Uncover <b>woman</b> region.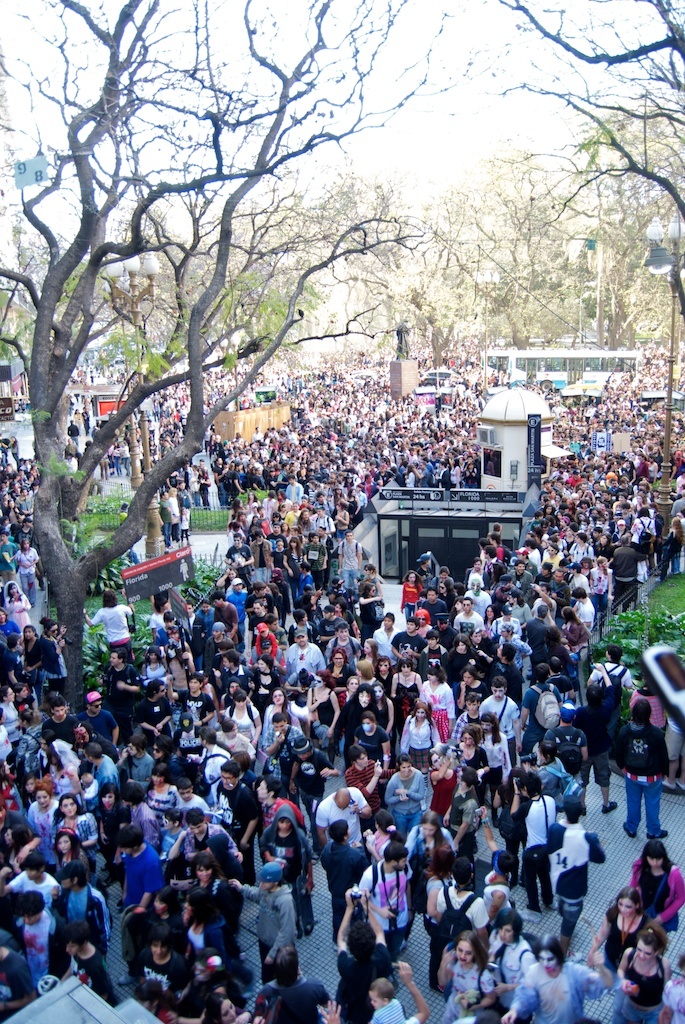
Uncovered: bbox=(44, 737, 79, 799).
